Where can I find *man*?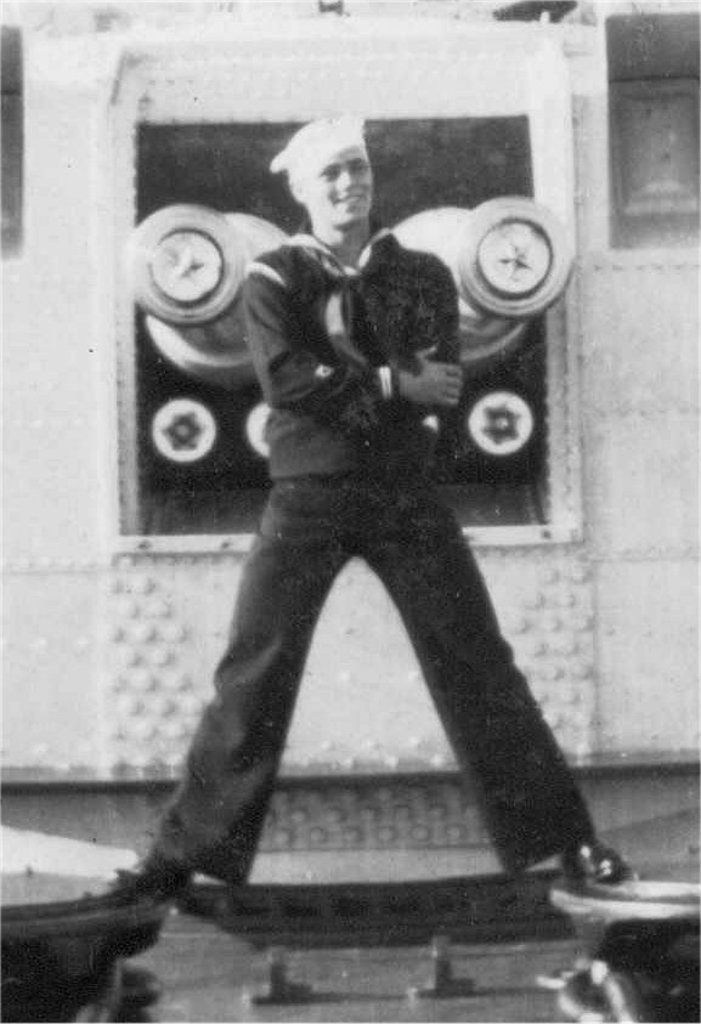
You can find it at detection(103, 163, 603, 900).
